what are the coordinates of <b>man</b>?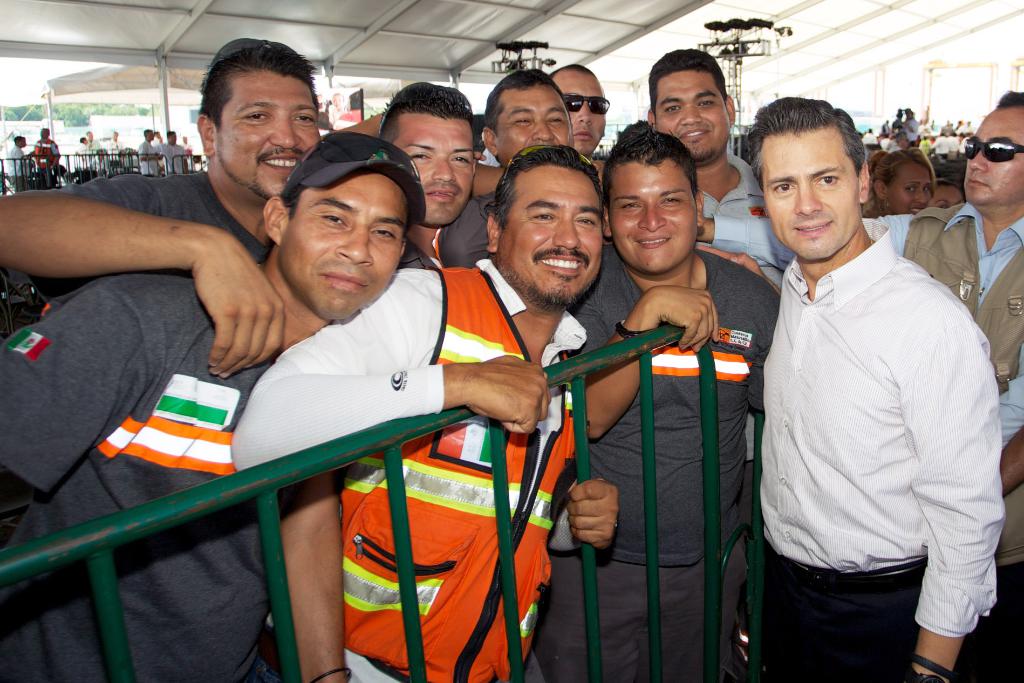
<region>69, 134, 92, 166</region>.
